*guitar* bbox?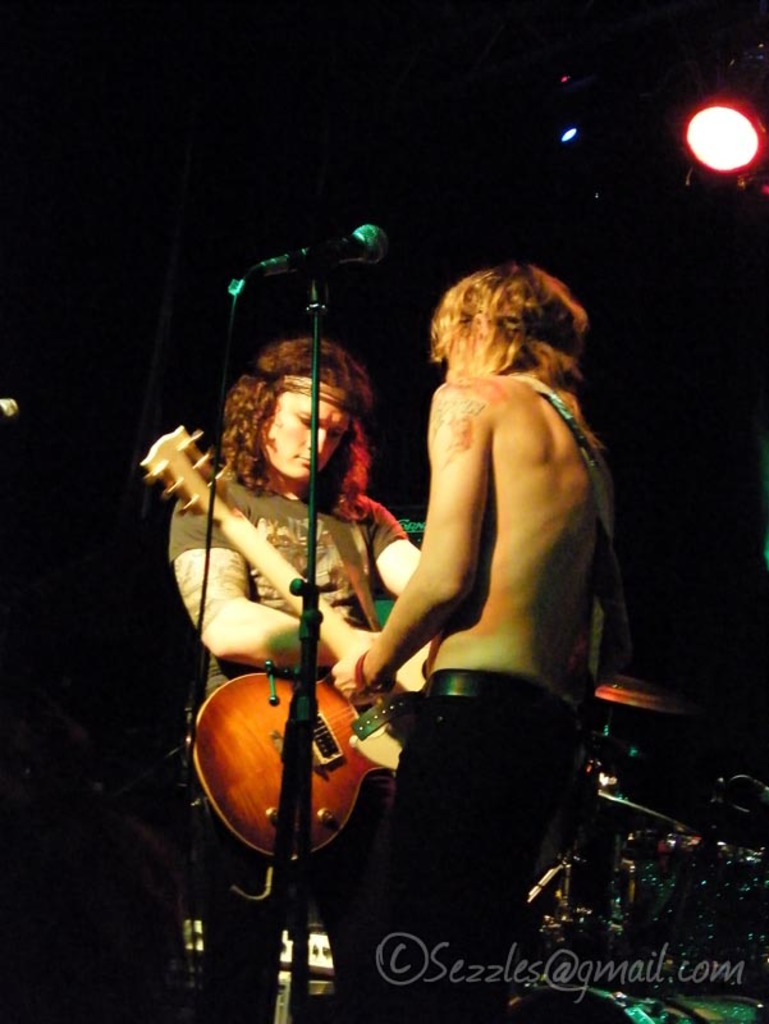
134, 425, 435, 772
